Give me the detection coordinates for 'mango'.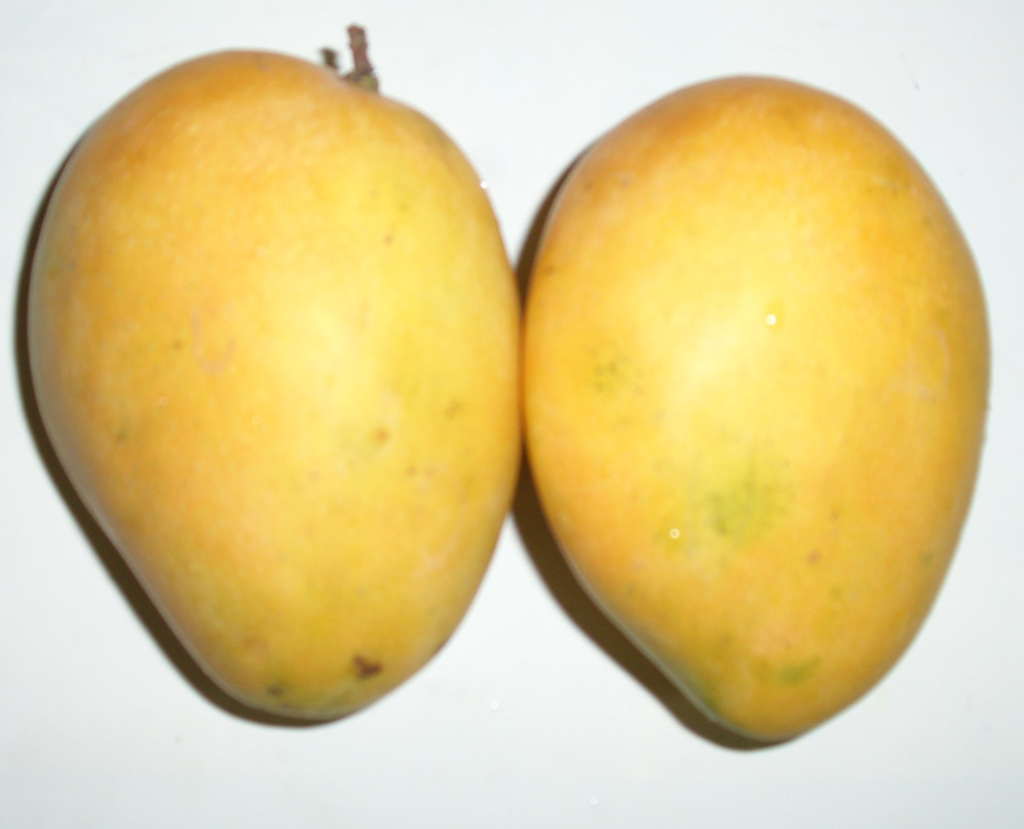
BBox(22, 54, 525, 716).
